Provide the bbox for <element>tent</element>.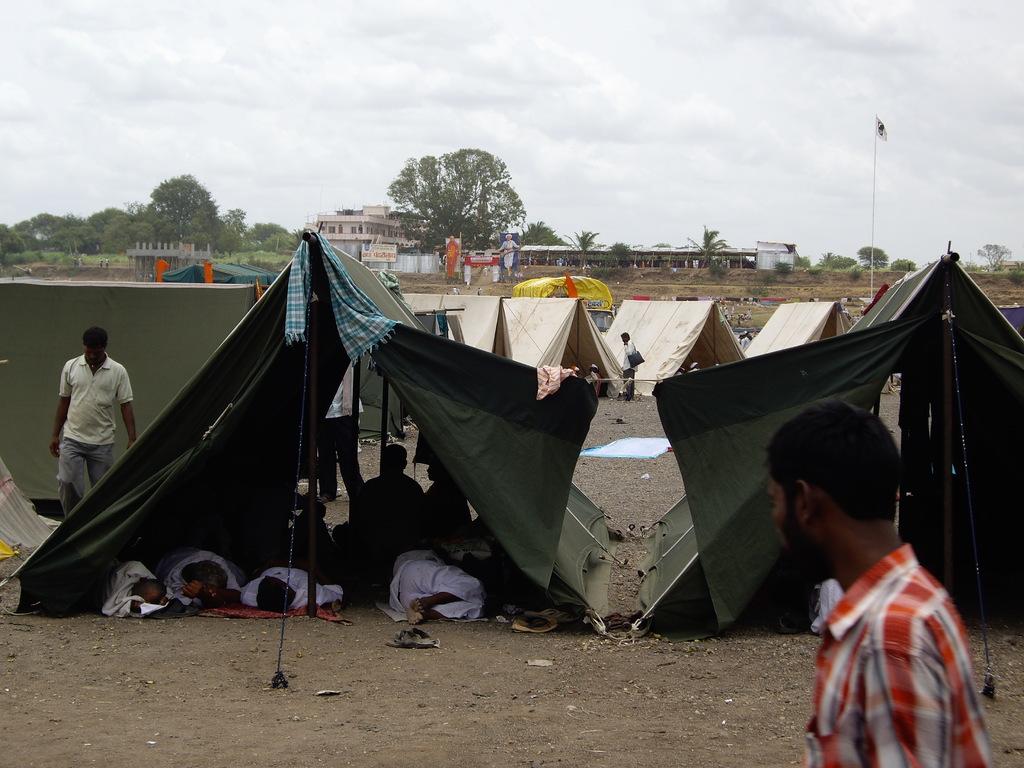
locate(742, 302, 892, 401).
